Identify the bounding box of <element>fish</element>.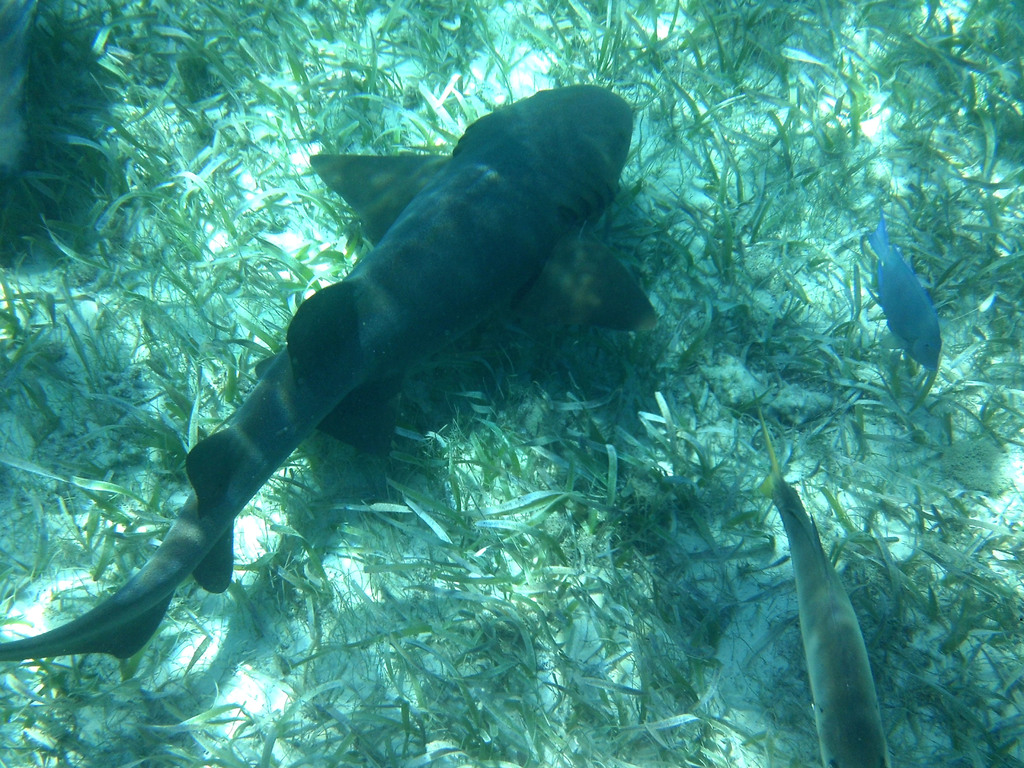
region(0, 77, 661, 666).
